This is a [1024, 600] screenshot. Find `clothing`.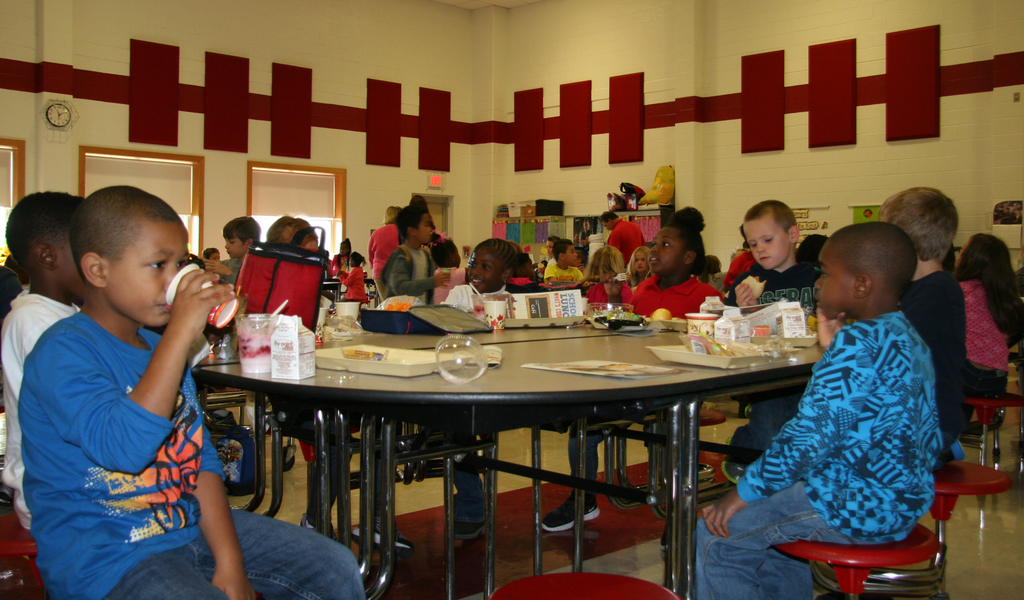
Bounding box: 541:256:580:286.
